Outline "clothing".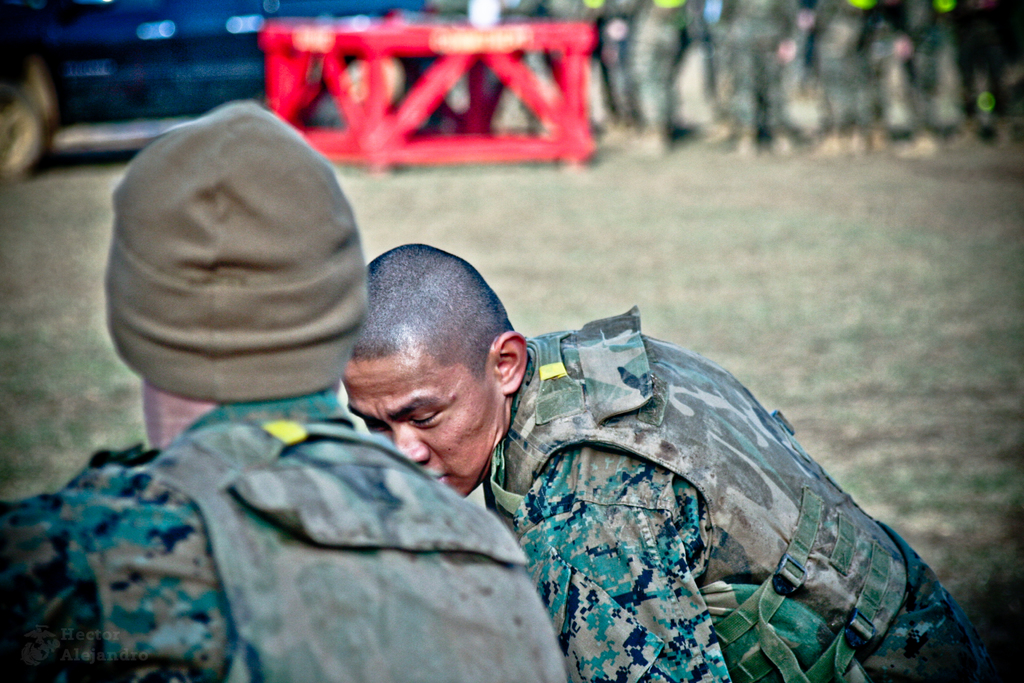
Outline: left=476, top=305, right=992, bottom=682.
